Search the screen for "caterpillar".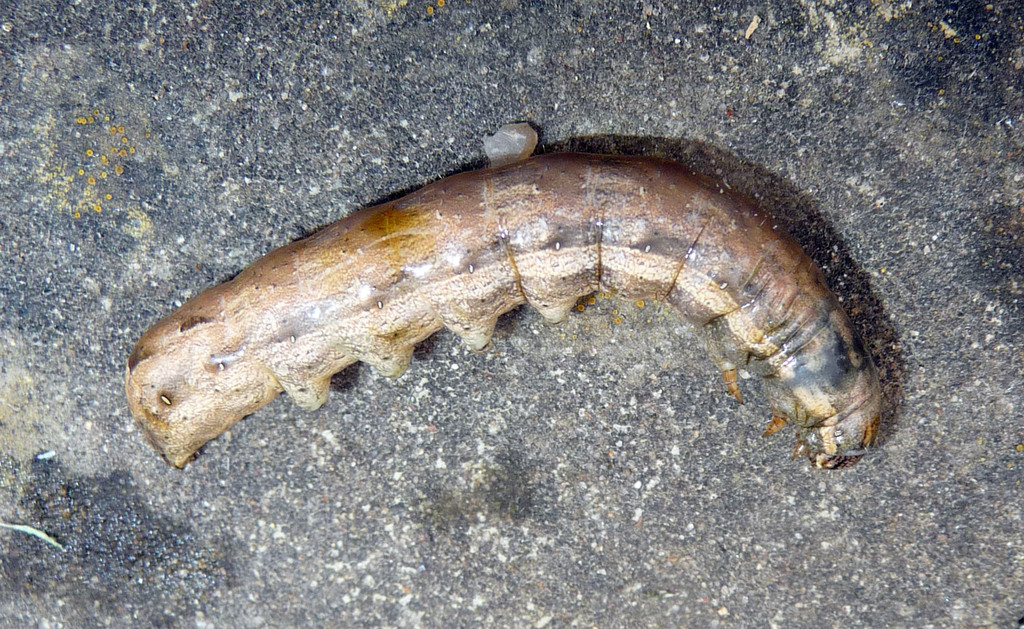
Found at 125:152:884:464.
